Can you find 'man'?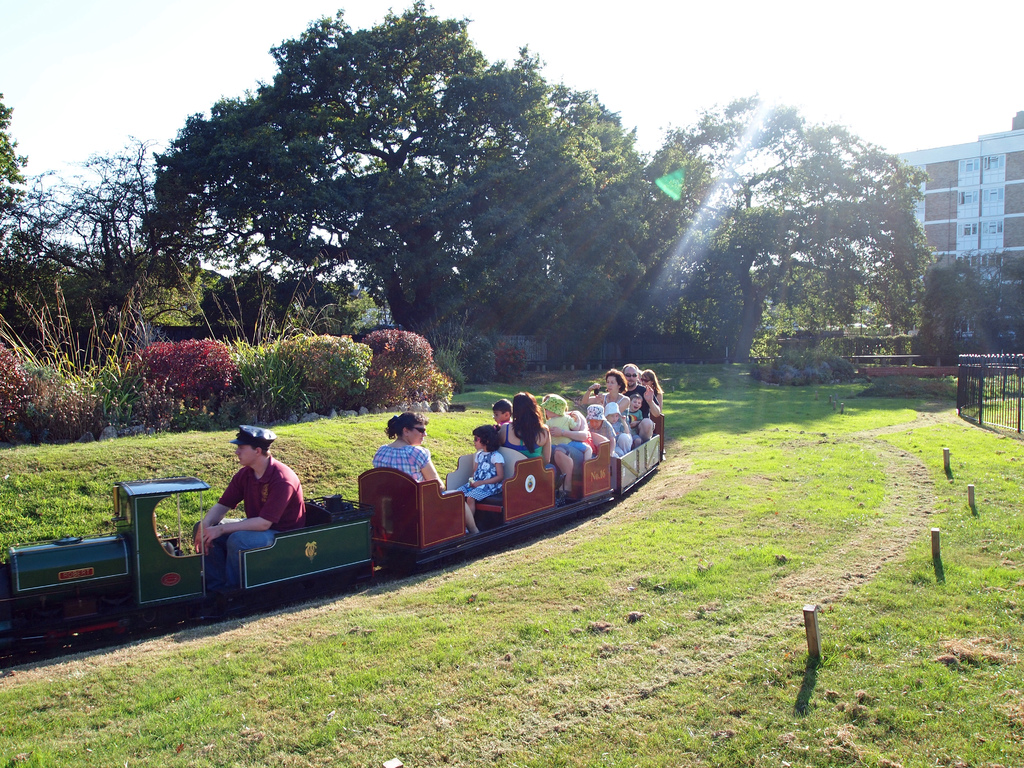
Yes, bounding box: [190, 422, 305, 568].
